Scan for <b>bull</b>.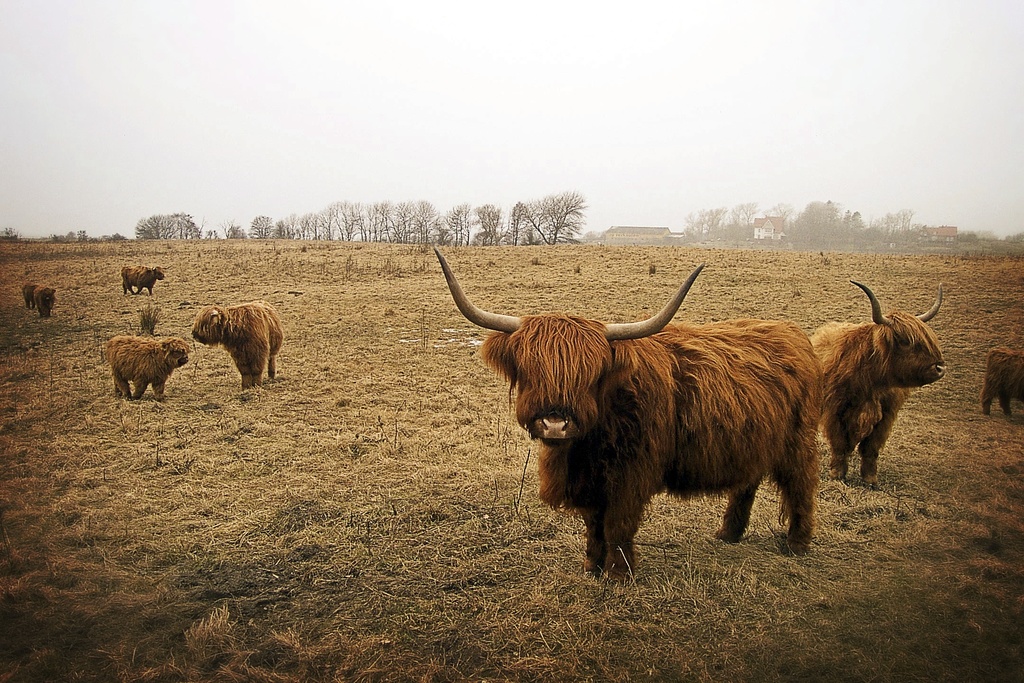
Scan result: {"left": 99, "top": 332, "right": 190, "bottom": 402}.
